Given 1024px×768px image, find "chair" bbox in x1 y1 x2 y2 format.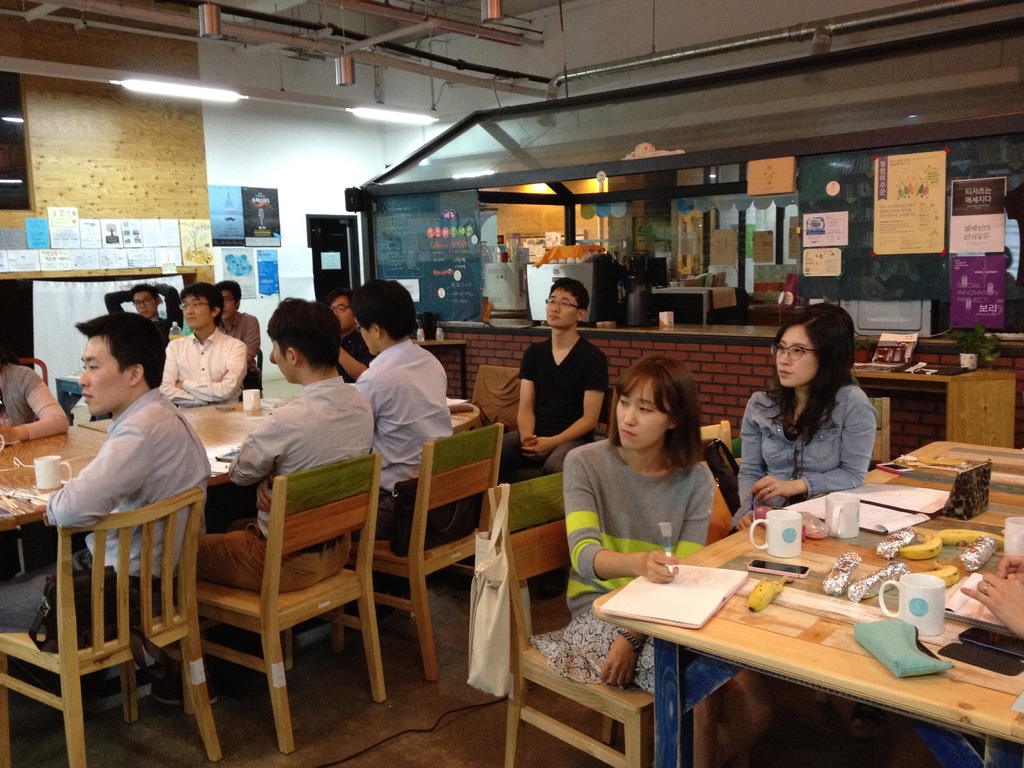
692 422 742 503.
